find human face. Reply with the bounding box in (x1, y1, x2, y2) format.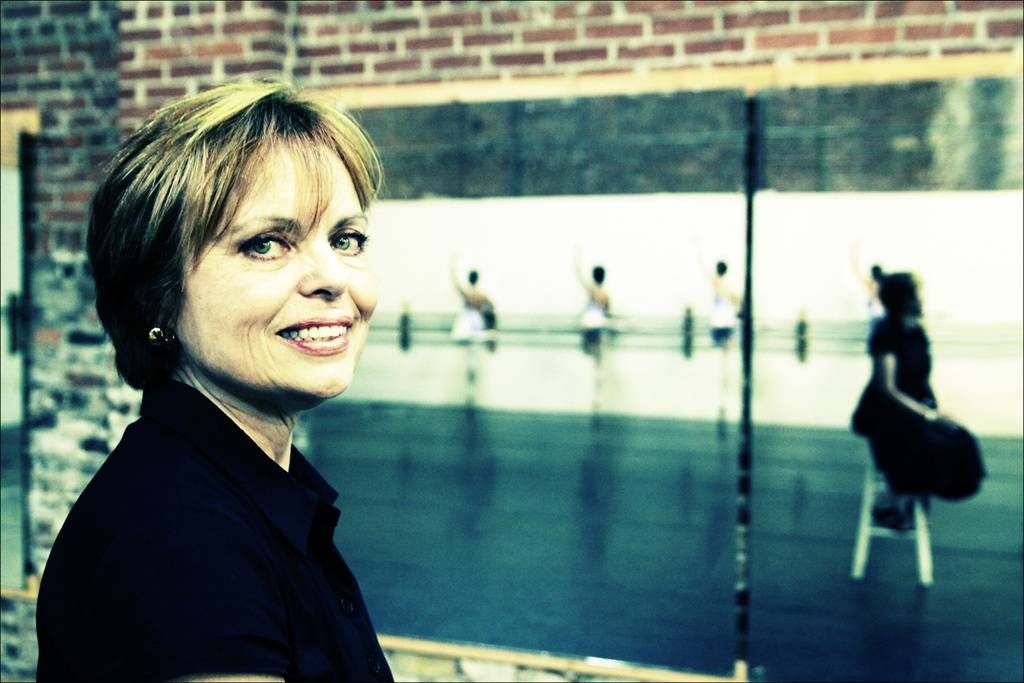
(147, 149, 362, 409).
